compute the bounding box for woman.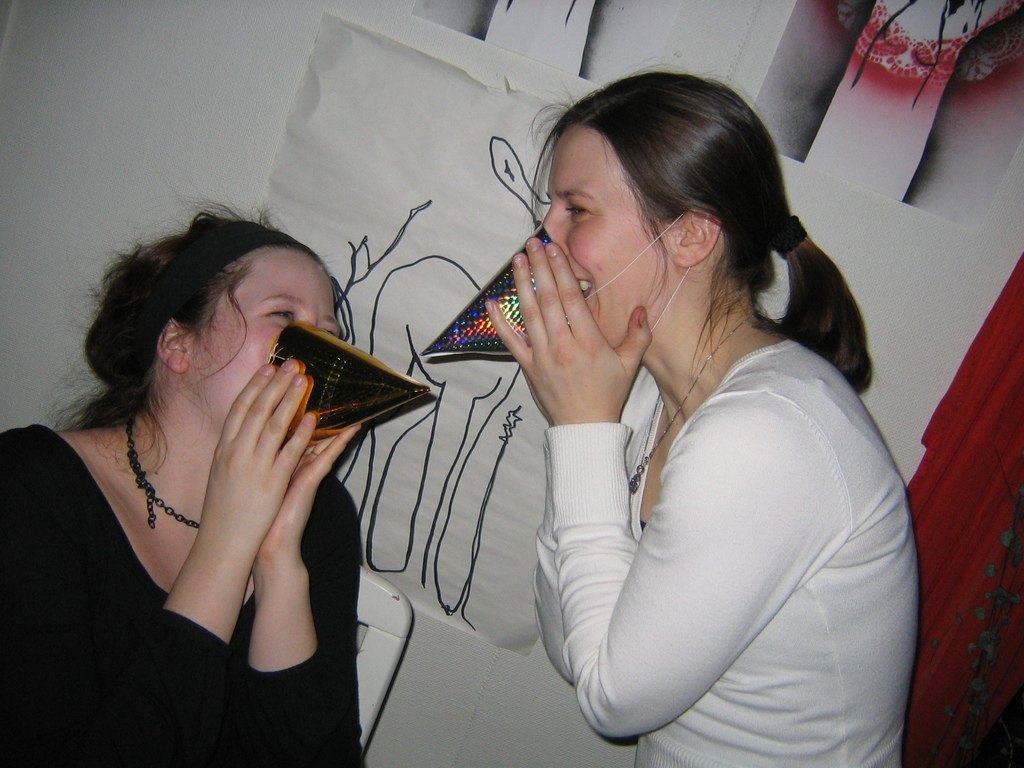
[453, 72, 923, 761].
